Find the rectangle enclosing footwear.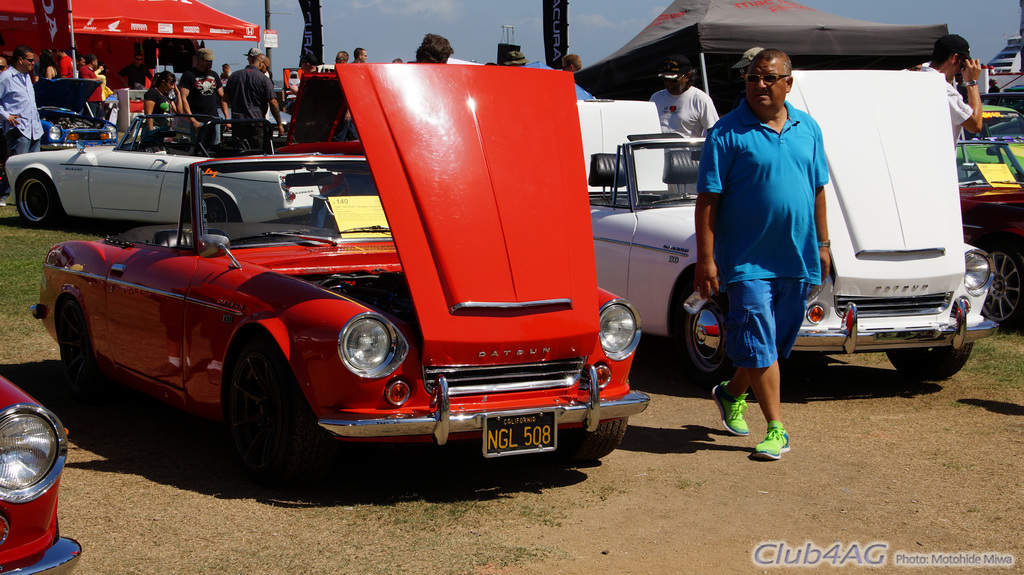
BBox(753, 418, 796, 463).
